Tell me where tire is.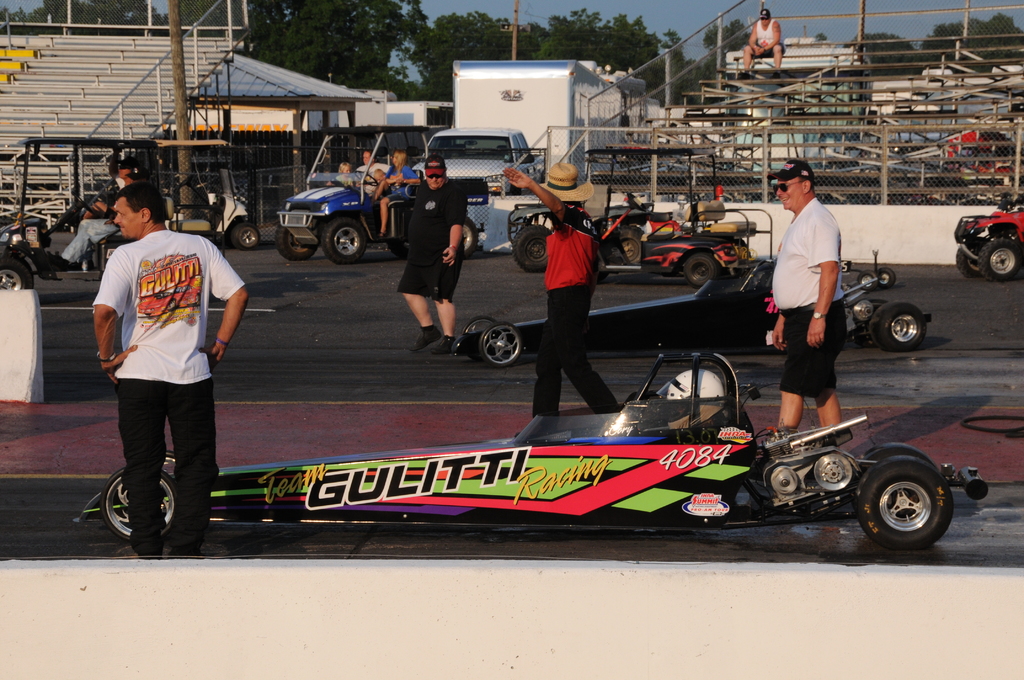
tire is at 323,218,365,264.
